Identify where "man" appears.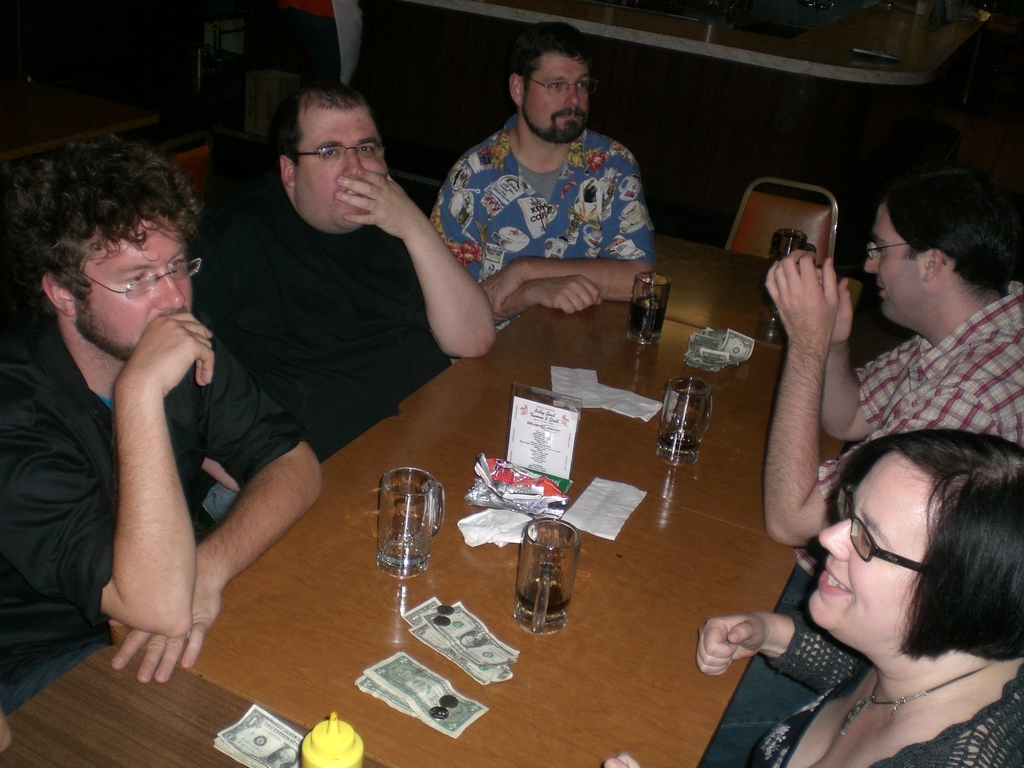
Appears at bbox=(209, 92, 523, 531).
